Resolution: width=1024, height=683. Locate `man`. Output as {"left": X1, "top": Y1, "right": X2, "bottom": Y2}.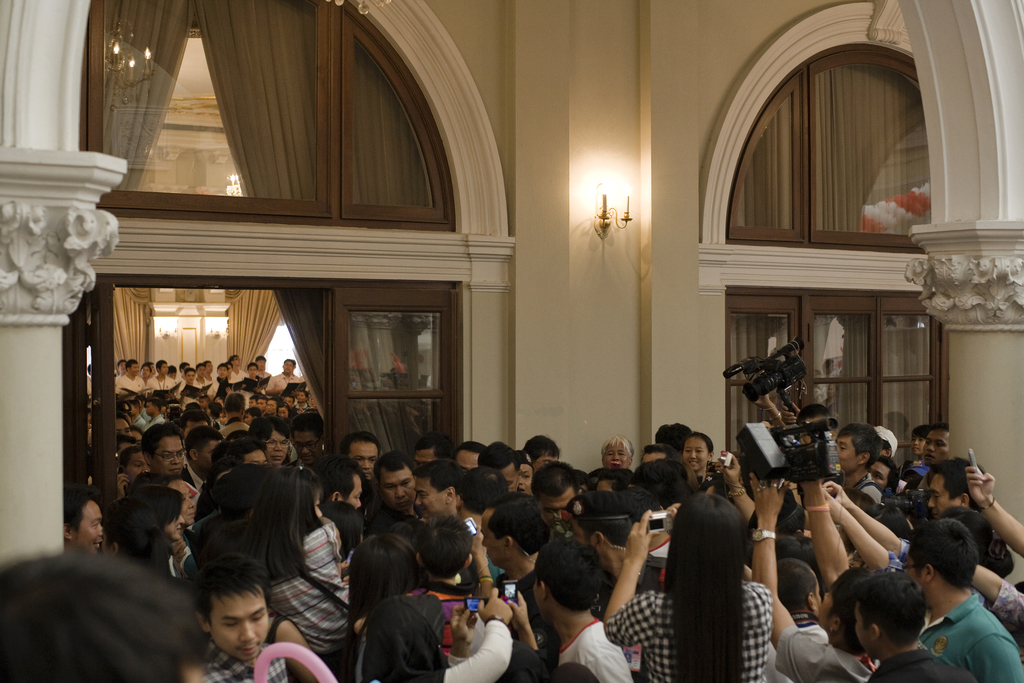
{"left": 831, "top": 423, "right": 886, "bottom": 518}.
